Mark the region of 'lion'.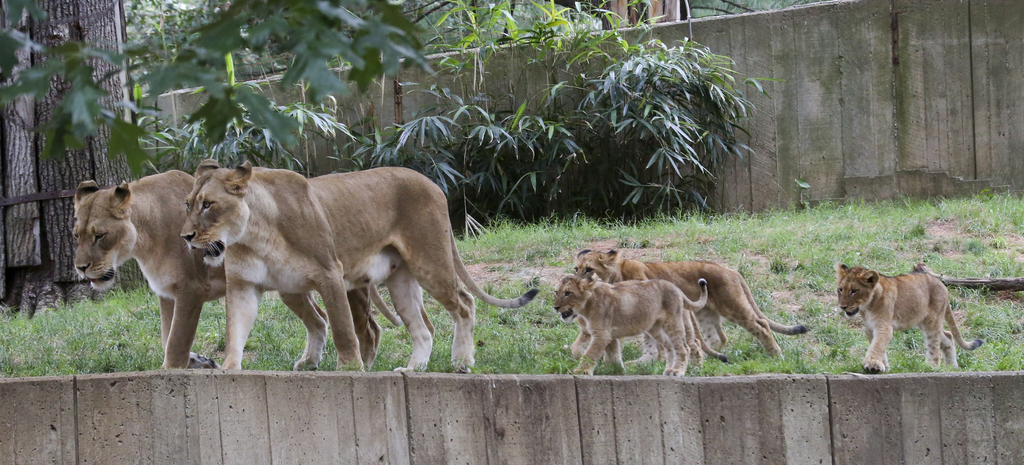
Region: pyautogui.locateOnScreen(570, 243, 809, 369).
